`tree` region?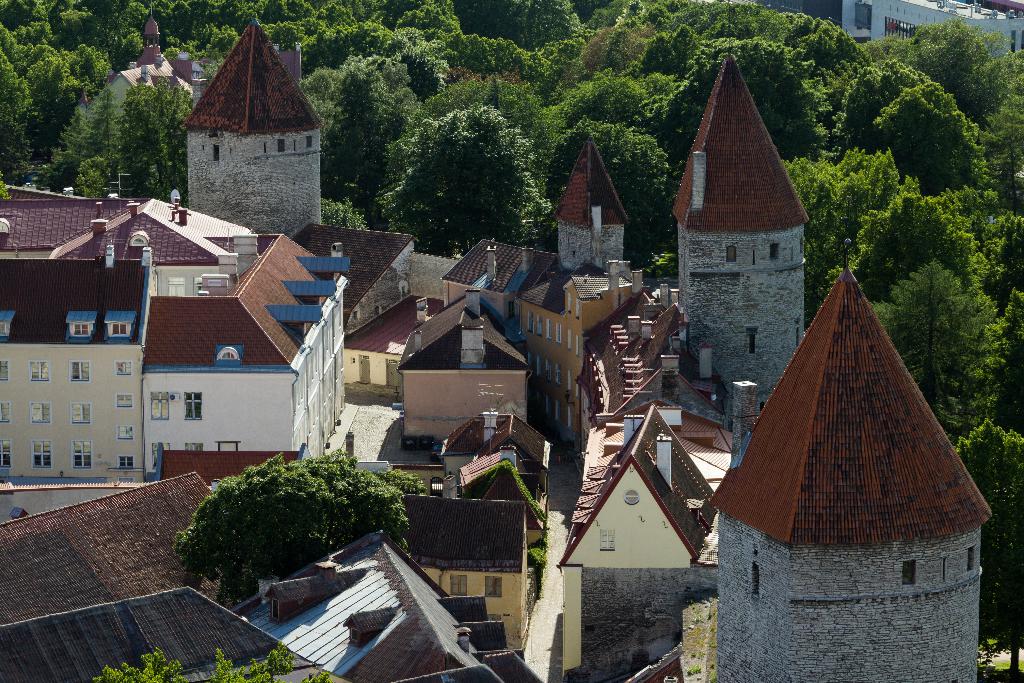
(left=125, top=436, right=461, bottom=593)
